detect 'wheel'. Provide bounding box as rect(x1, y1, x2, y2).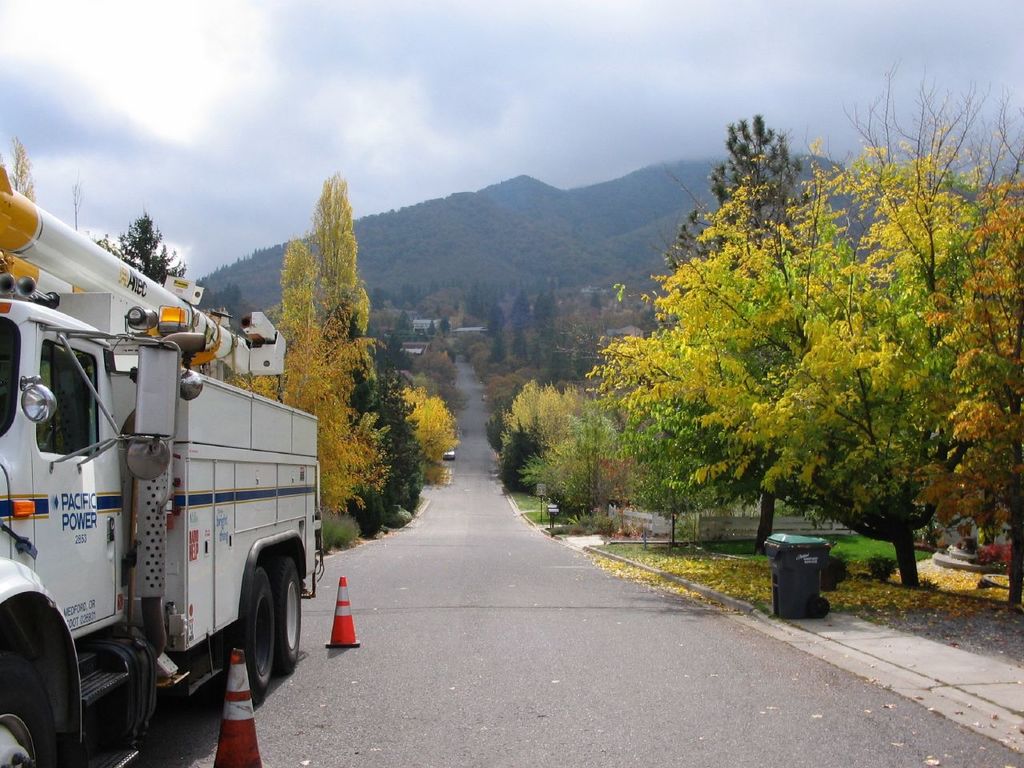
rect(212, 560, 276, 713).
